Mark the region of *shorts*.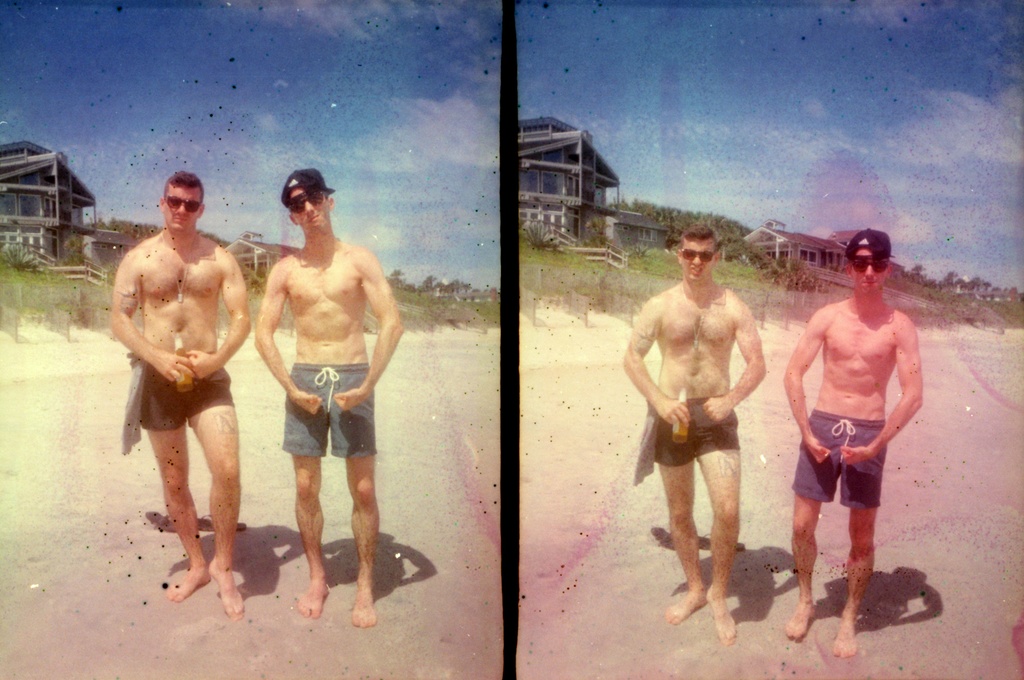
Region: box=[282, 384, 371, 456].
